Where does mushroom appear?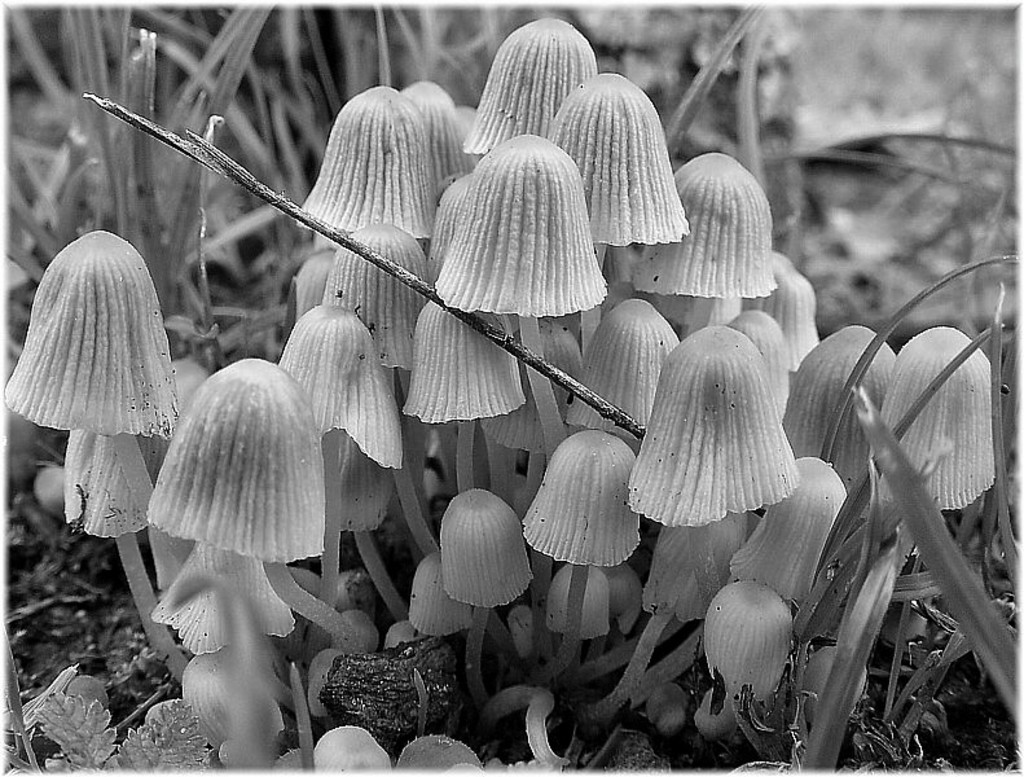
Appears at (878, 319, 999, 587).
